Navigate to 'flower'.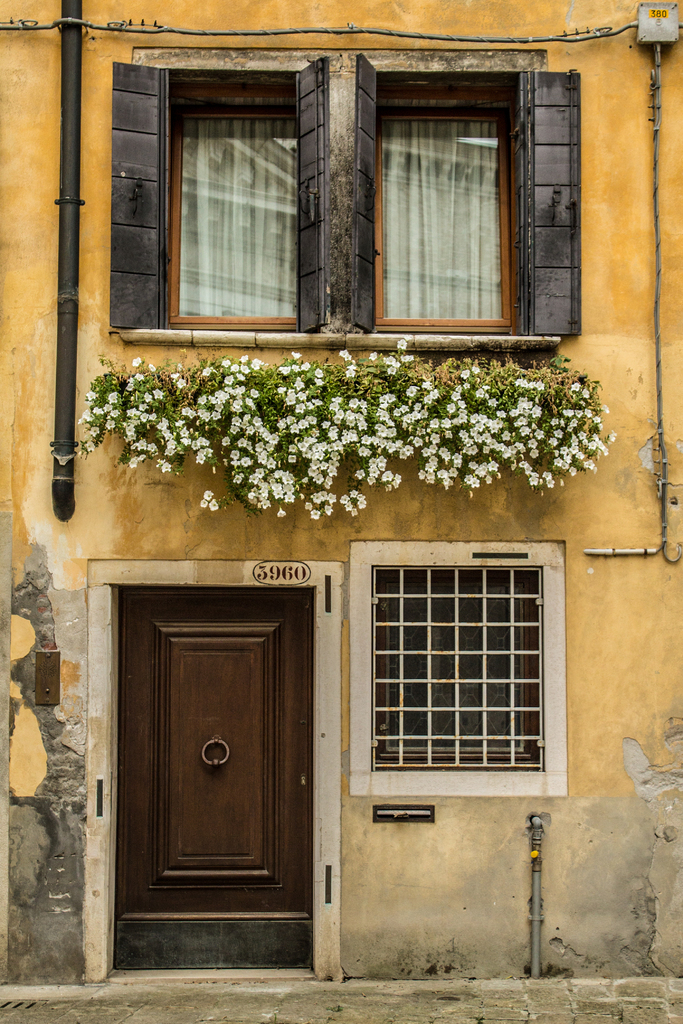
Navigation target: (left=369, top=353, right=376, bottom=360).
